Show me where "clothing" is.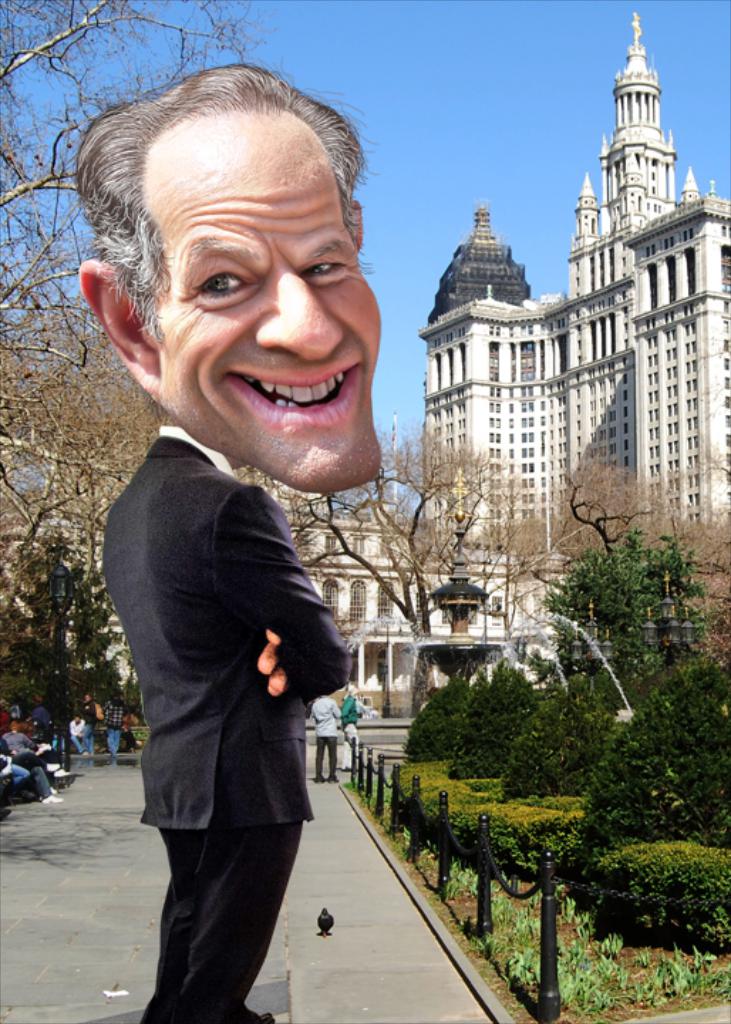
"clothing" is at box(95, 338, 356, 974).
